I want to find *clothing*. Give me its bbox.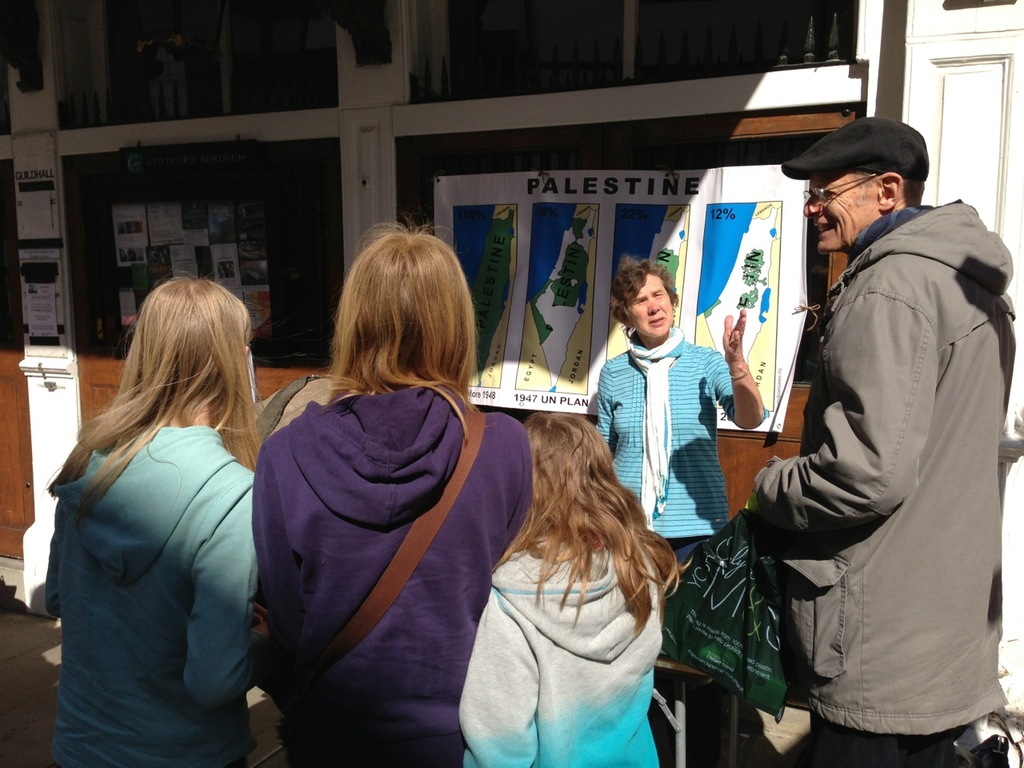
{"x1": 42, "y1": 428, "x2": 262, "y2": 764}.
